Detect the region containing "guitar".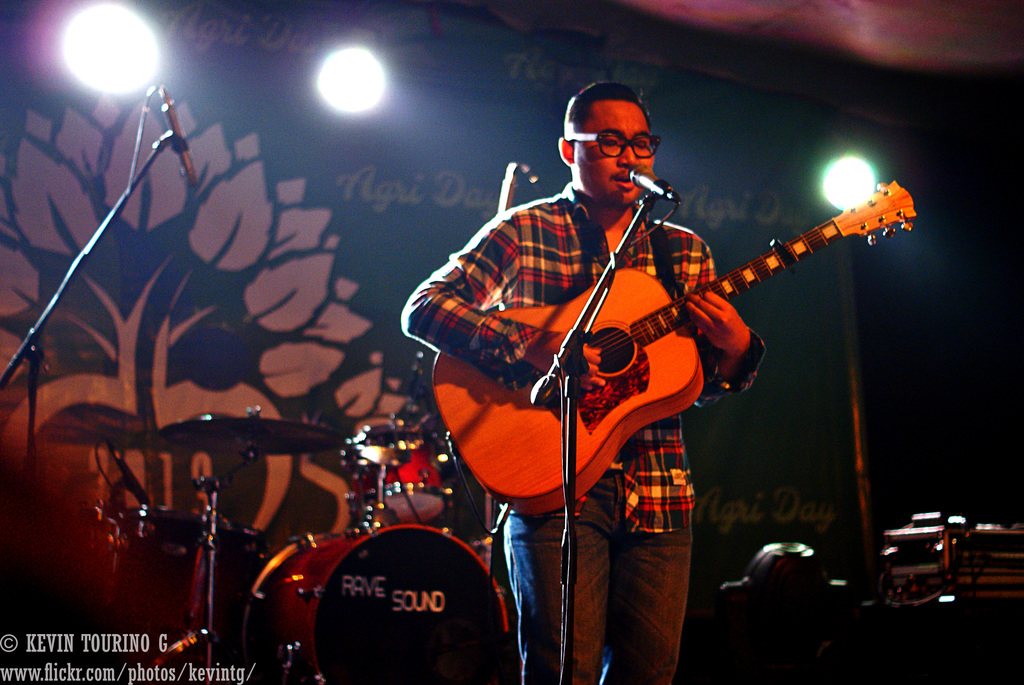
(x1=431, y1=178, x2=917, y2=521).
